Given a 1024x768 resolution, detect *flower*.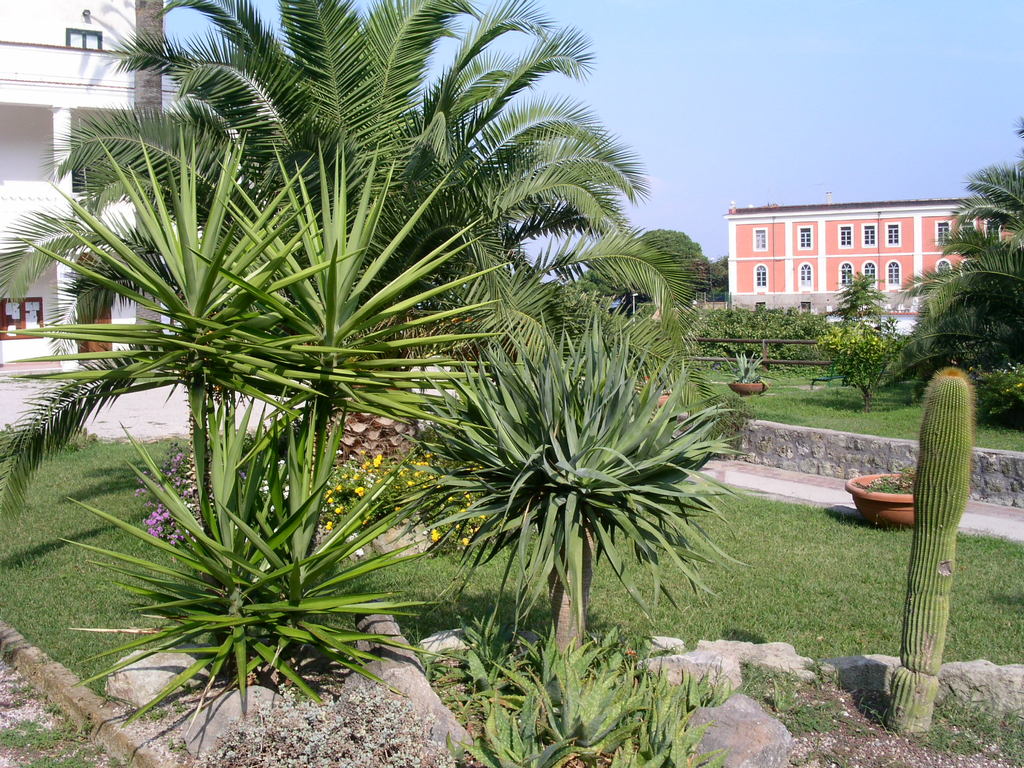
<bbox>429, 526, 444, 545</bbox>.
